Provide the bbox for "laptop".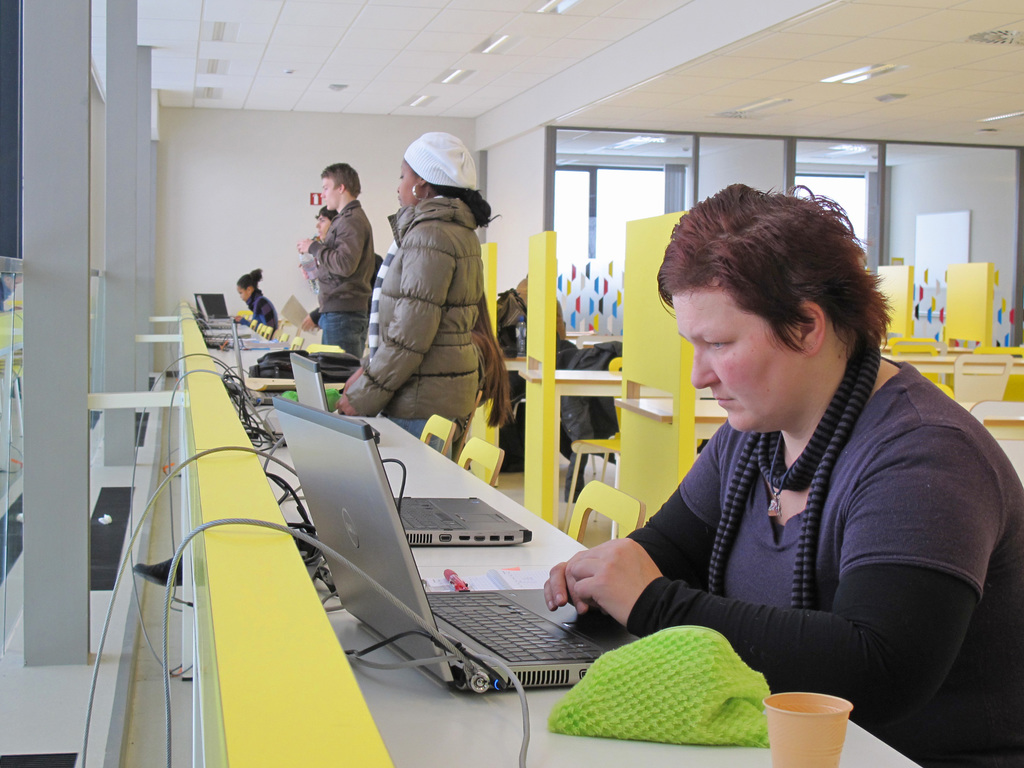
crop(199, 321, 229, 347).
